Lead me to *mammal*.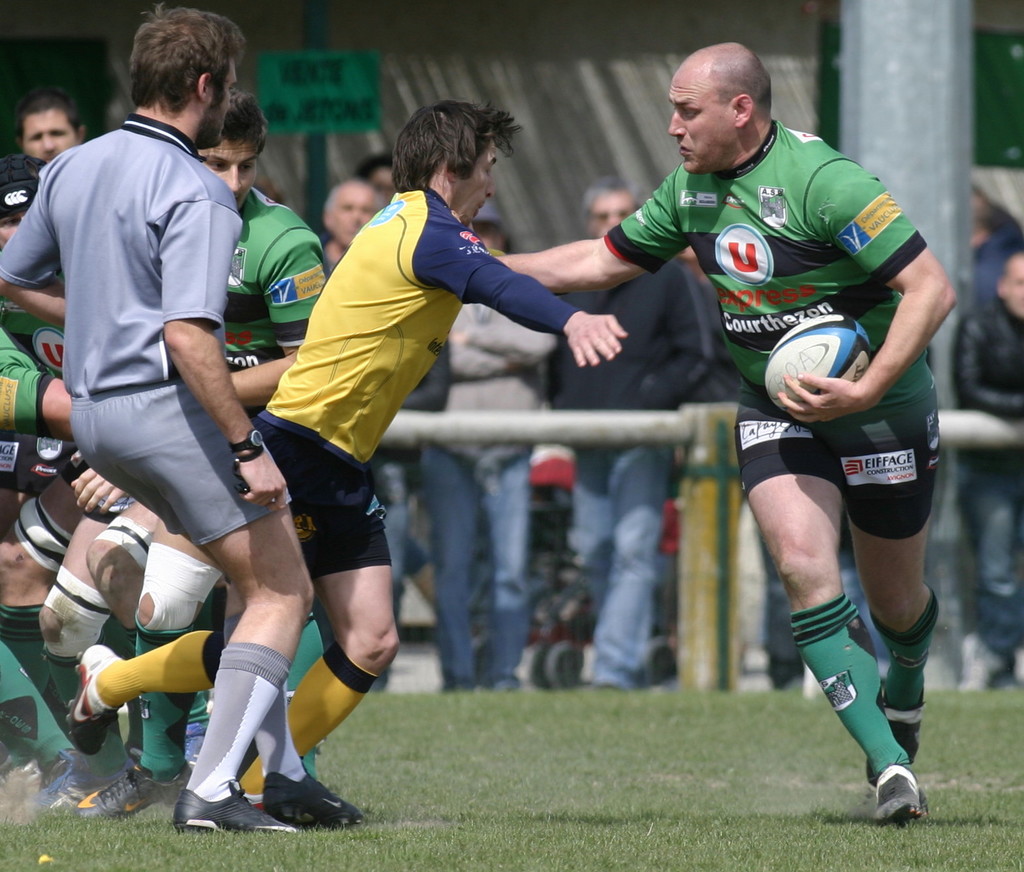
Lead to (x1=551, y1=168, x2=713, y2=685).
